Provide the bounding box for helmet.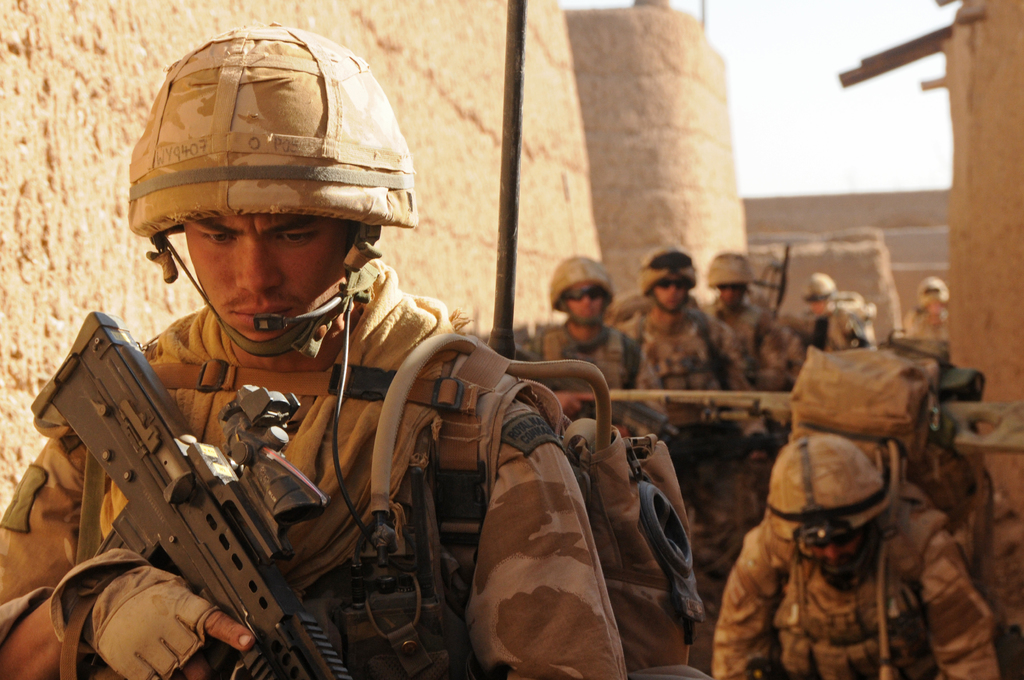
<bbox>548, 252, 613, 335</bbox>.
